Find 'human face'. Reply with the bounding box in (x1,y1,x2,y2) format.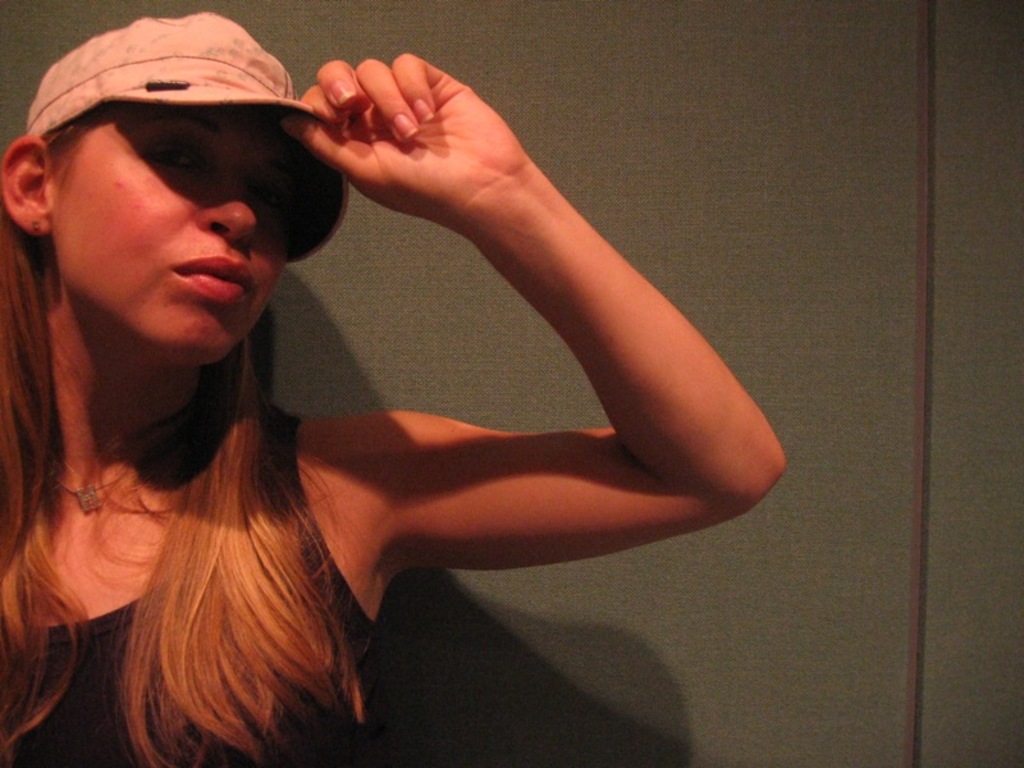
(50,106,294,357).
